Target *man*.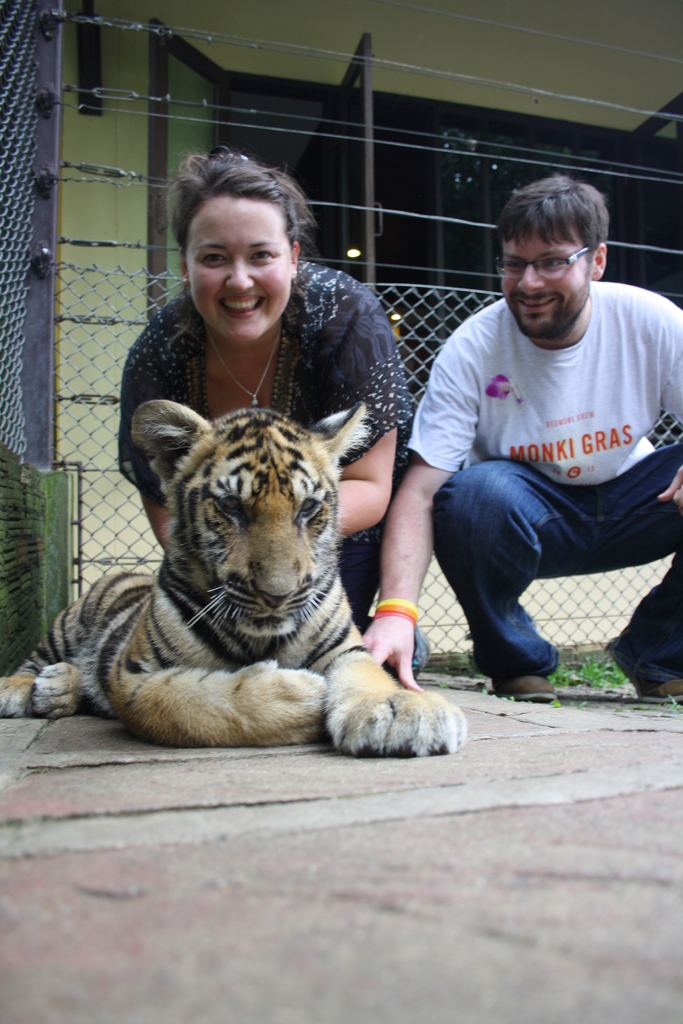
Target region: (400,164,681,693).
